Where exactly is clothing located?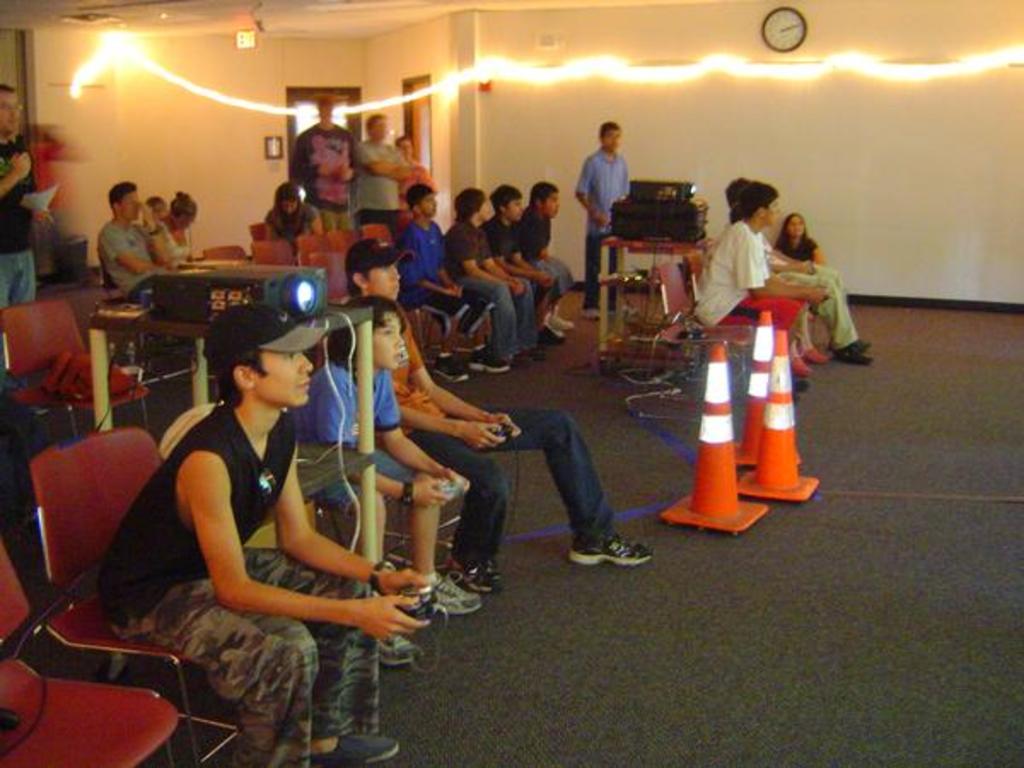
Its bounding box is left=258, top=200, right=321, bottom=259.
